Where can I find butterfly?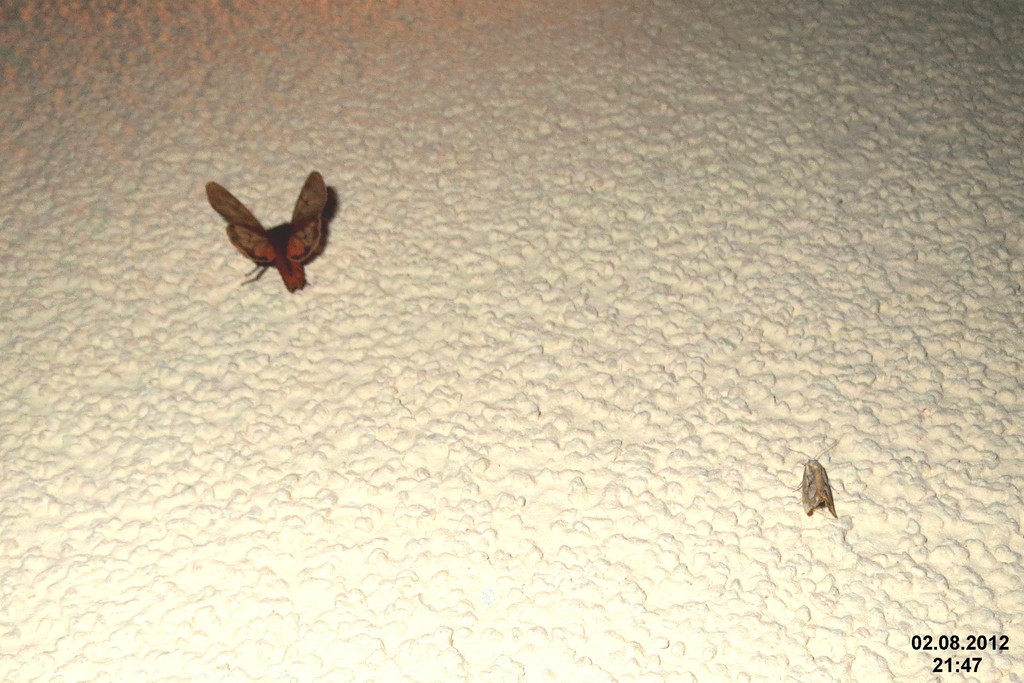
You can find it at bbox=[206, 171, 326, 290].
